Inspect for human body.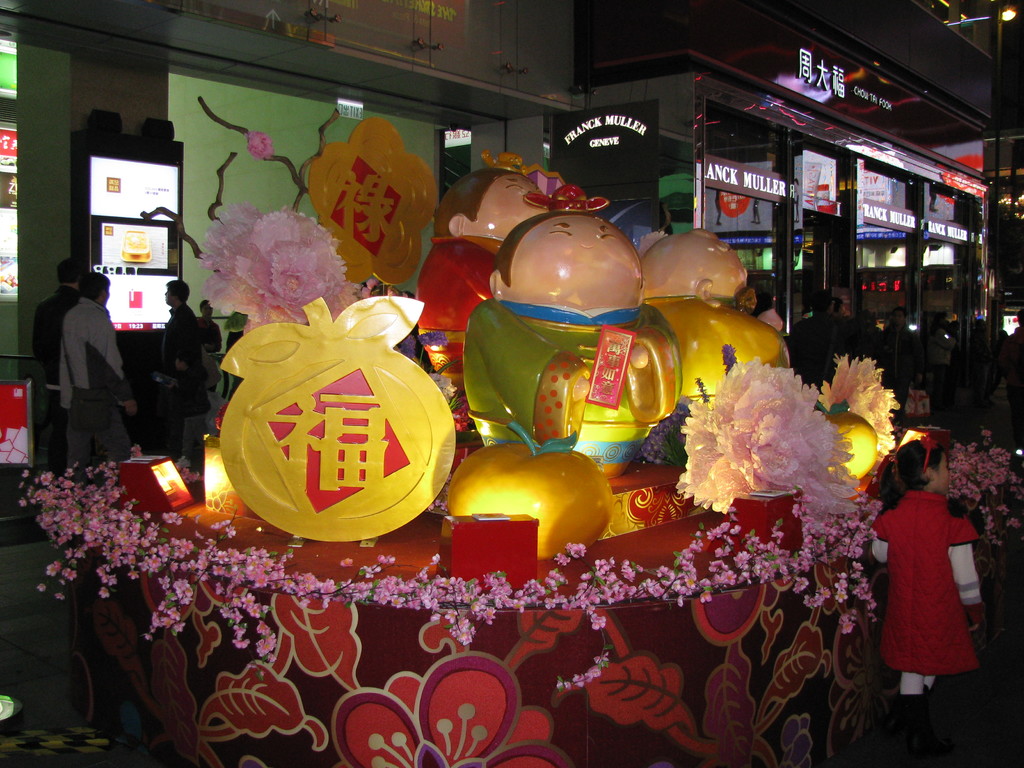
Inspection: <box>884,299,922,422</box>.
